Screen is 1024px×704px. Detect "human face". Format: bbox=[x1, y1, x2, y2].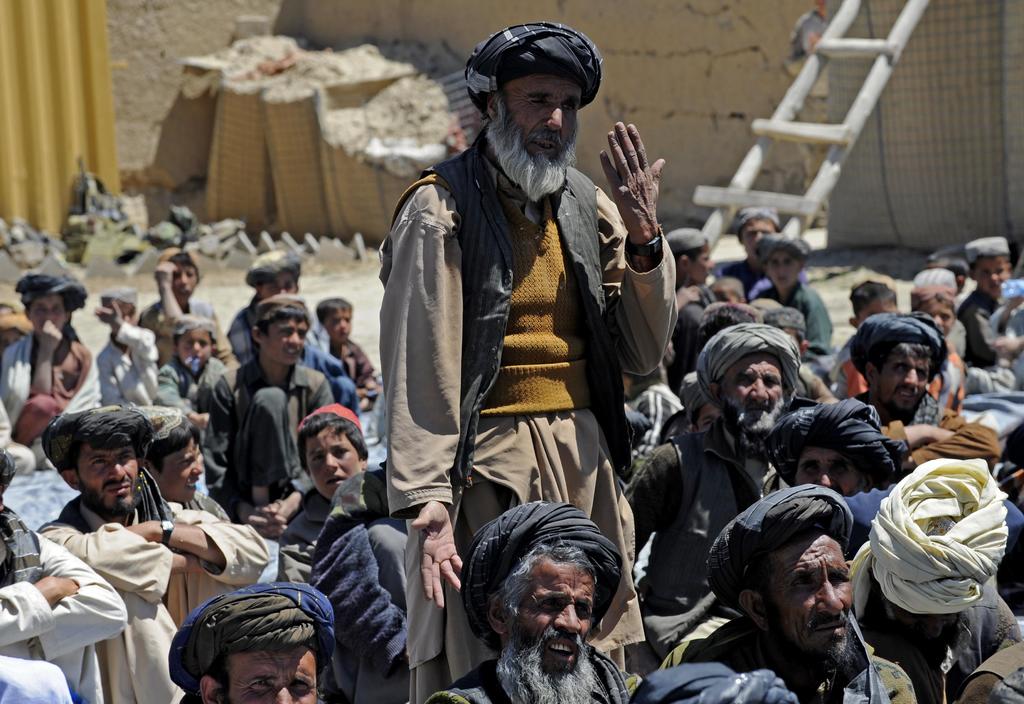
bbox=[874, 345, 940, 413].
